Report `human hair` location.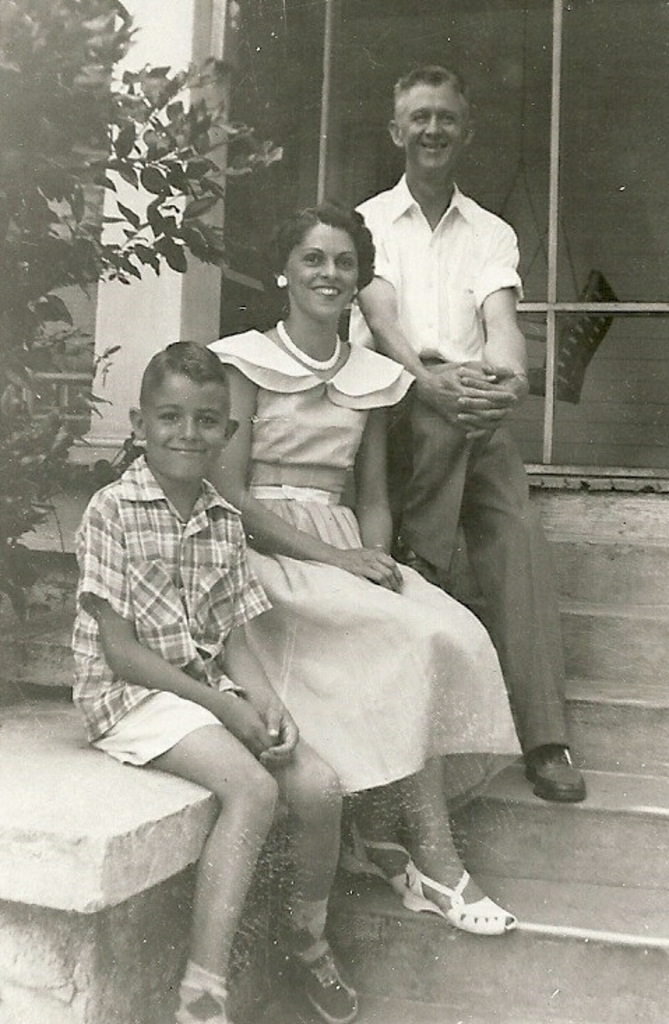
Report: [left=392, top=60, right=466, bottom=112].
